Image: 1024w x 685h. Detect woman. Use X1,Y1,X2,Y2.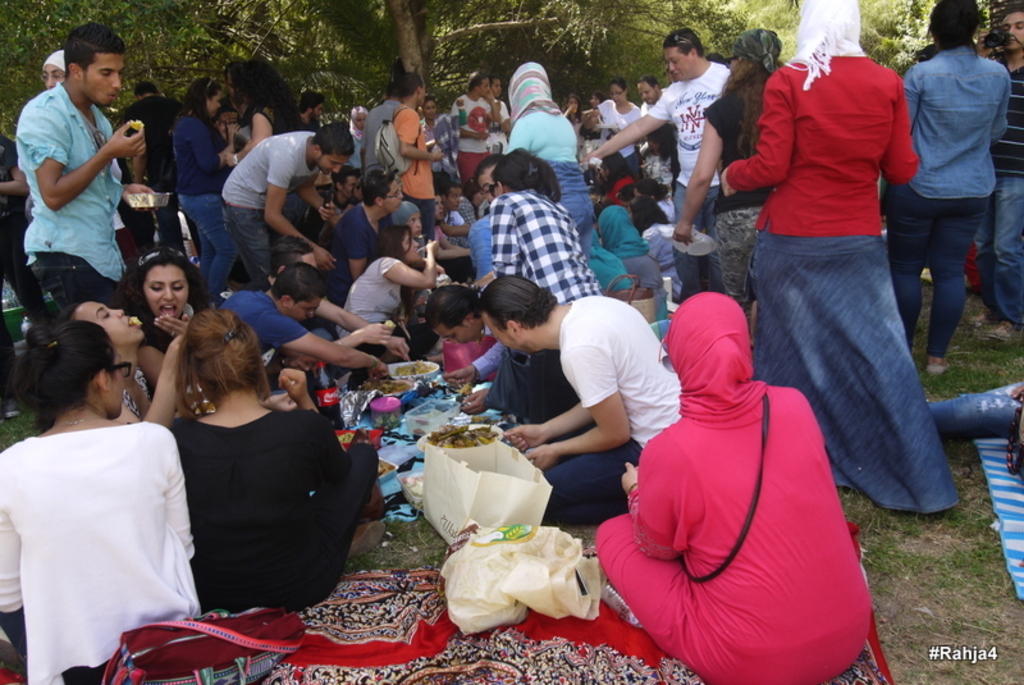
591,292,876,684.
